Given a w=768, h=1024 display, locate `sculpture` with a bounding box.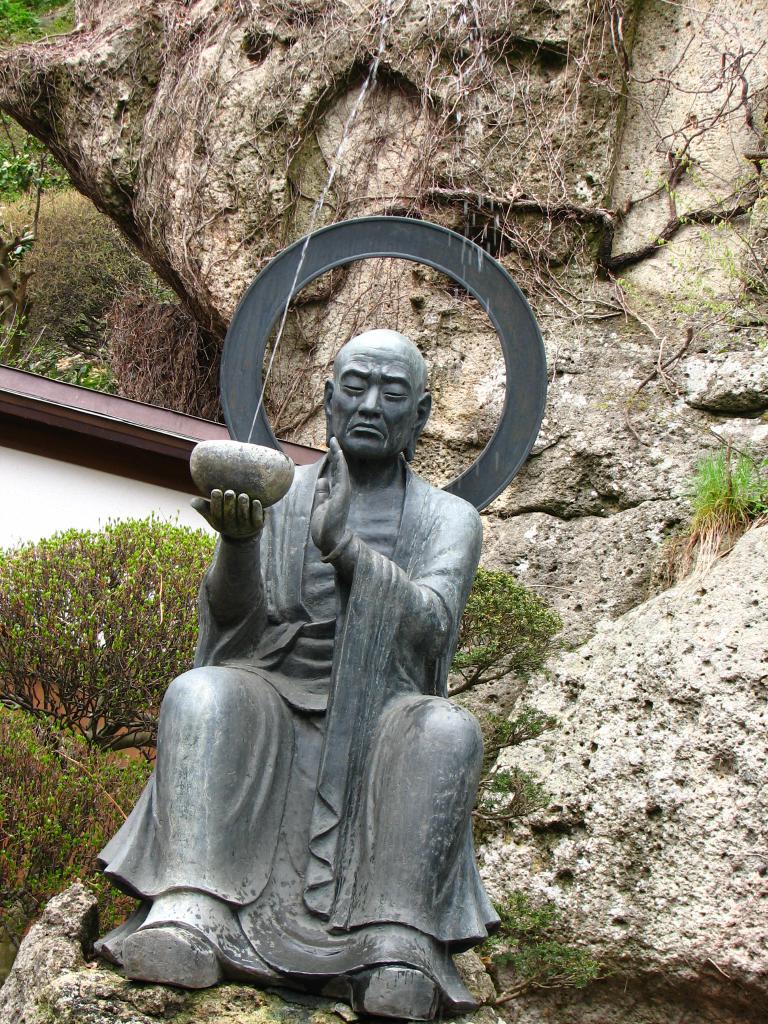
Located: Rect(84, 210, 554, 1014).
